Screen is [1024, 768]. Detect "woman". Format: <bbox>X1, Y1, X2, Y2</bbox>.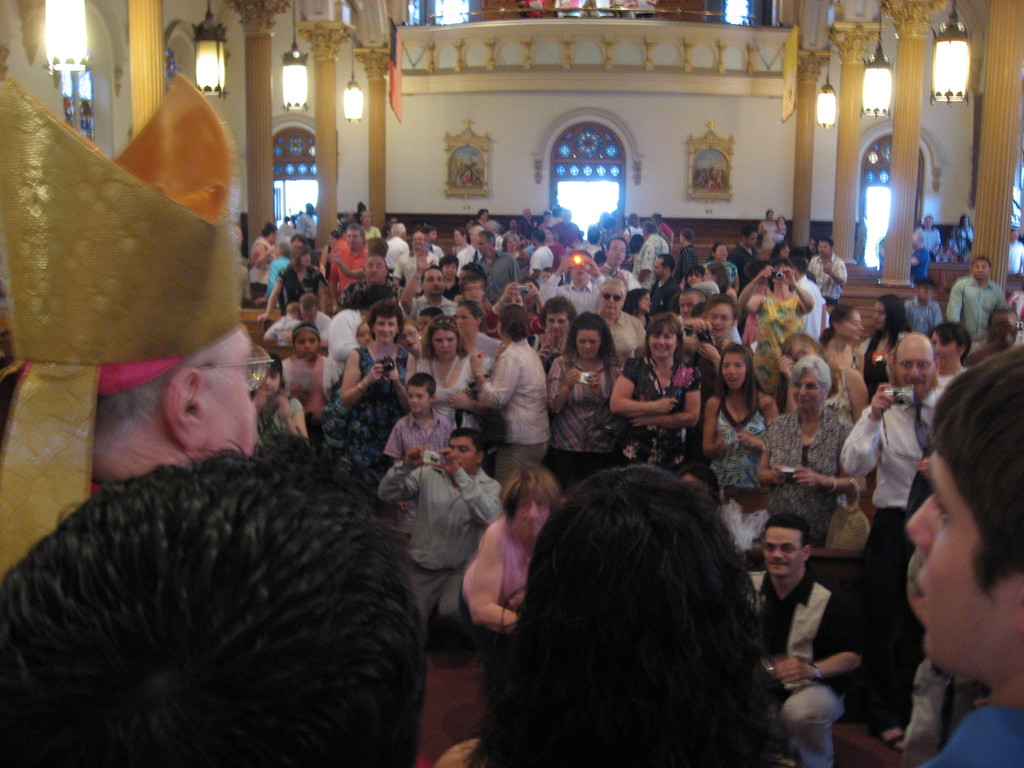
<bbox>923, 321, 970, 389</bbox>.
